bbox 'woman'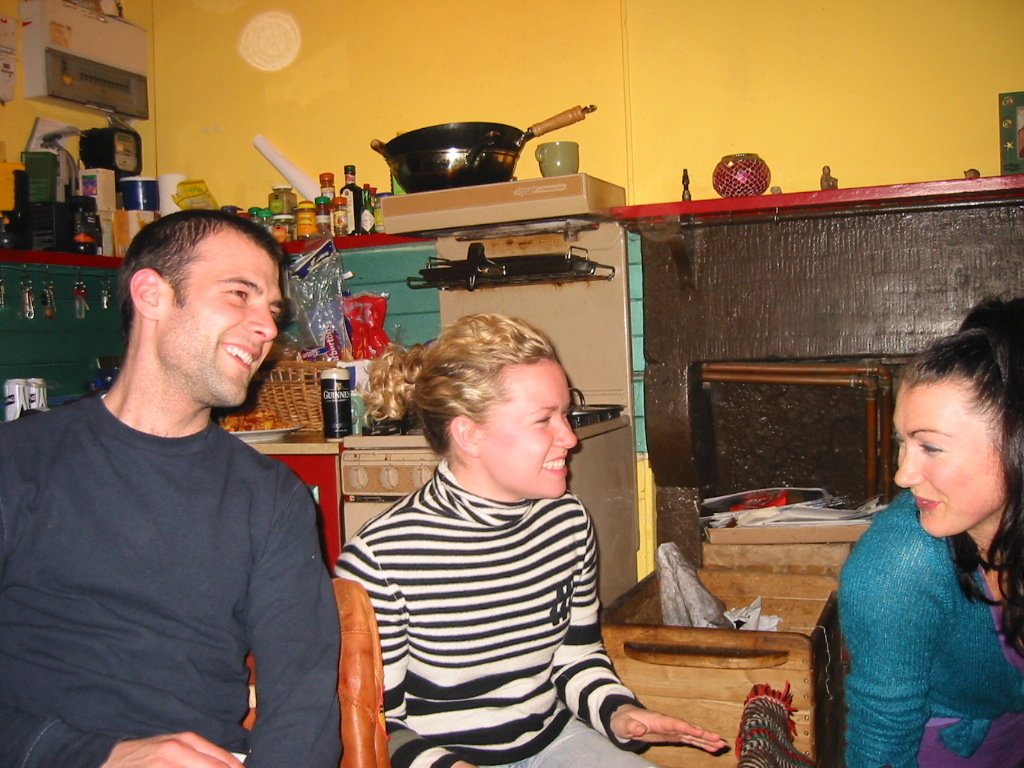
[x1=326, y1=308, x2=735, y2=767]
